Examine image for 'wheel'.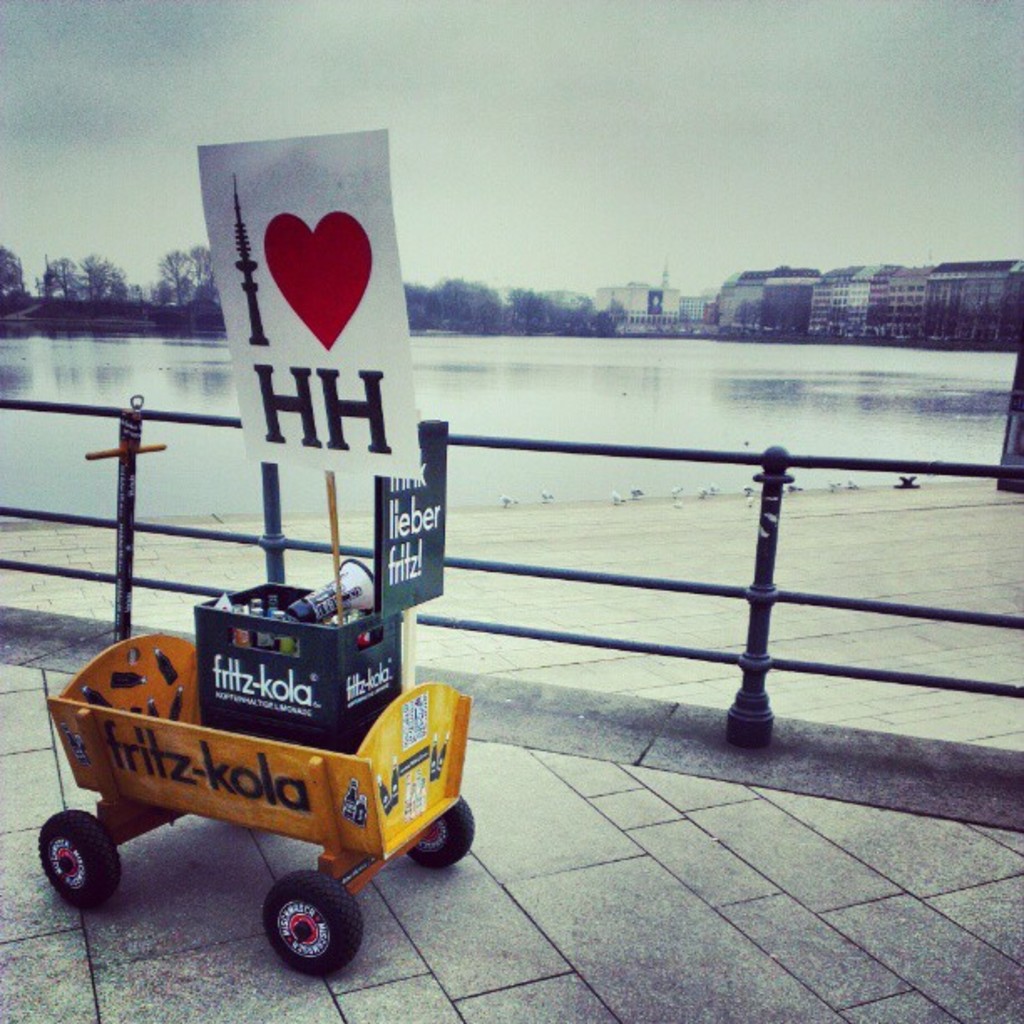
Examination result: {"x1": 37, "y1": 810, "x2": 122, "y2": 914}.
